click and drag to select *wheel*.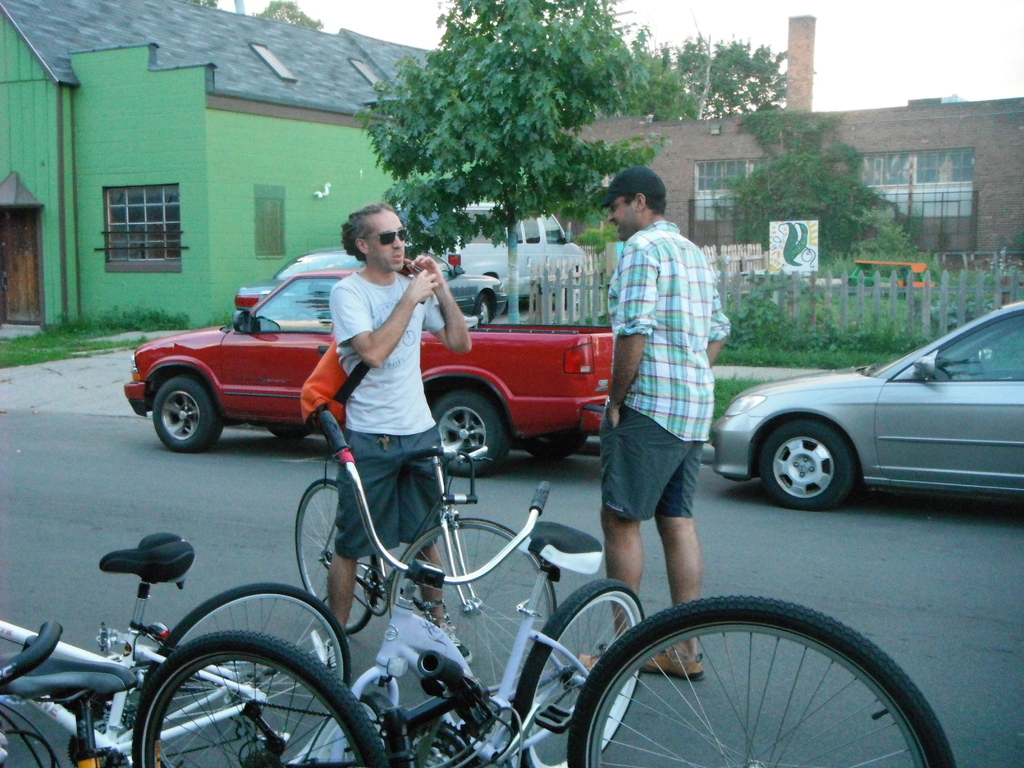
Selection: [left=432, top=387, right=513, bottom=475].
